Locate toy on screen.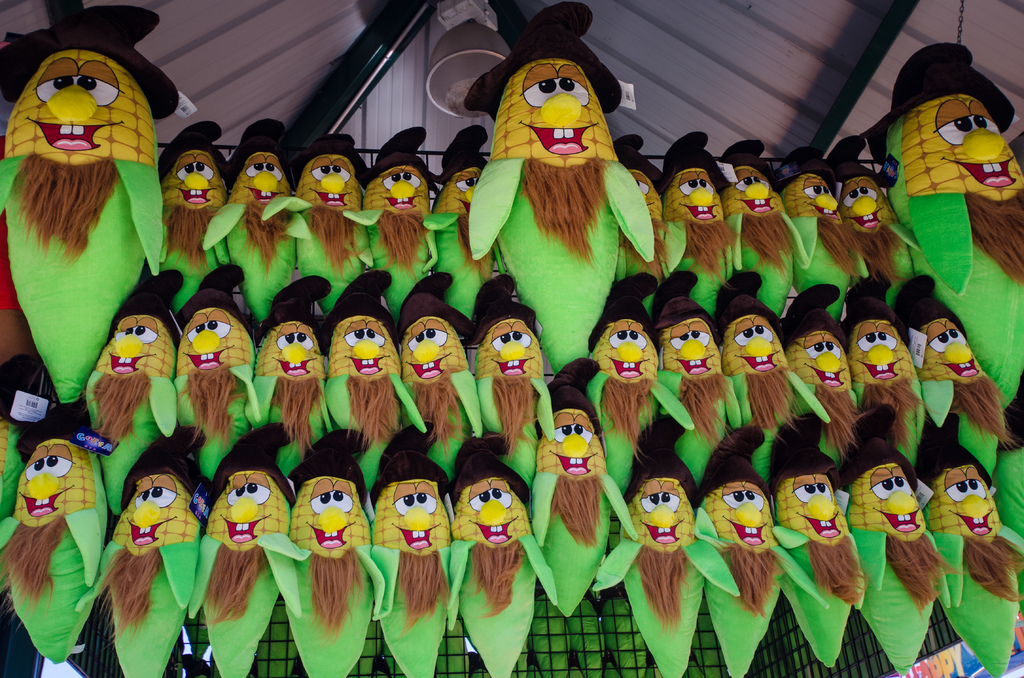
On screen at detection(184, 423, 299, 677).
